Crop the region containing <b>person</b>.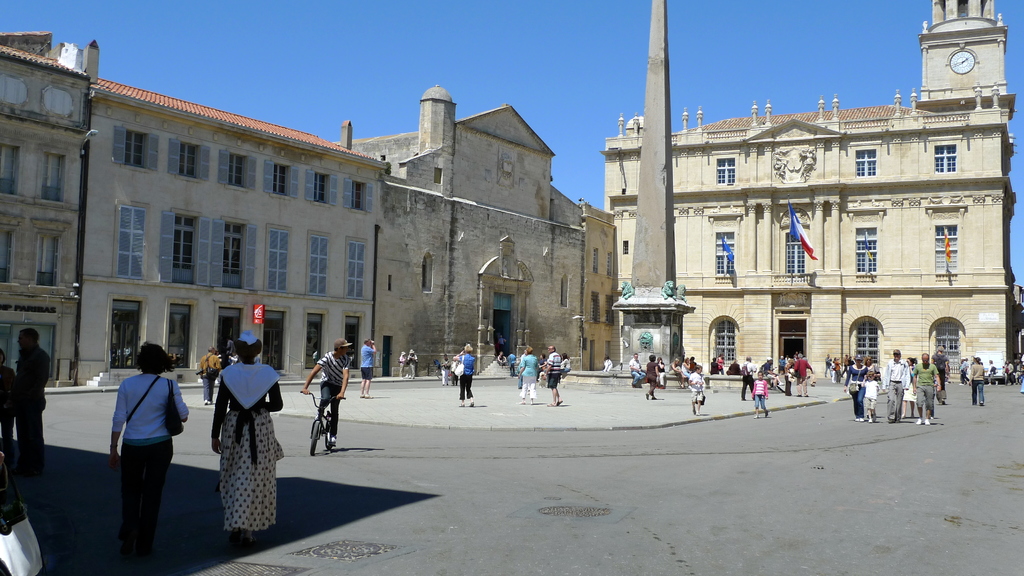
Crop region: left=408, top=340, right=419, bottom=385.
